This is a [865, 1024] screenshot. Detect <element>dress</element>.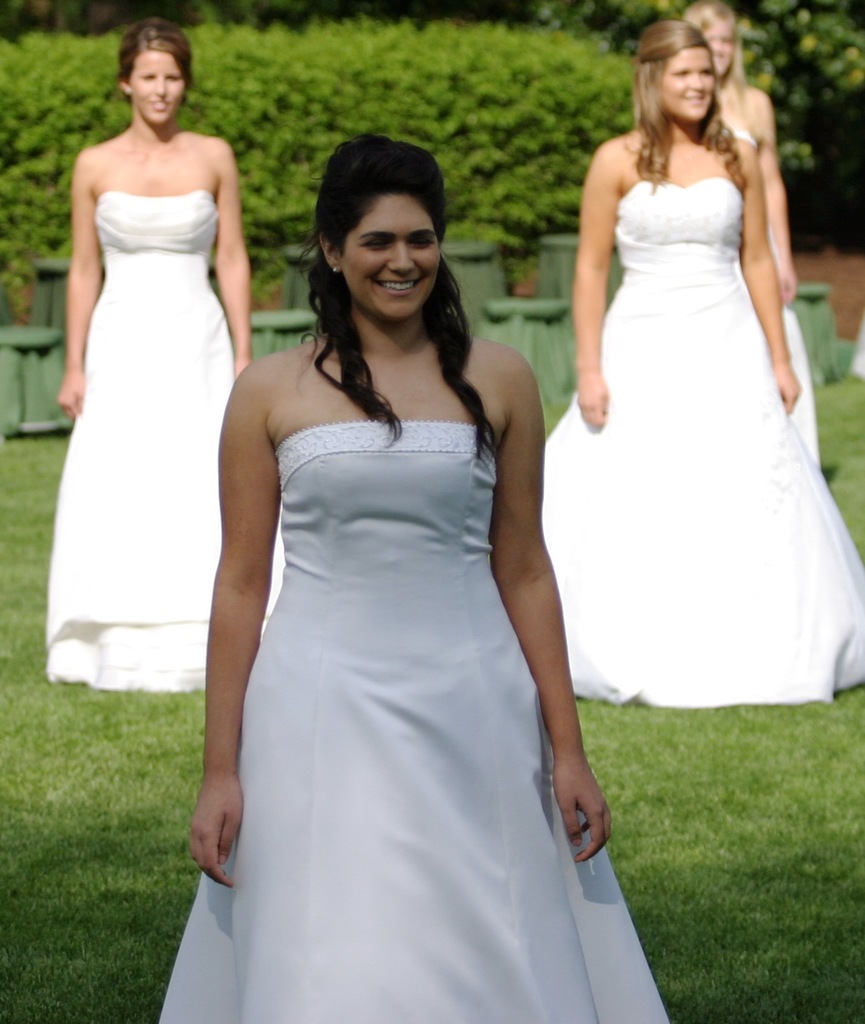
left=543, top=180, right=864, bottom=712.
